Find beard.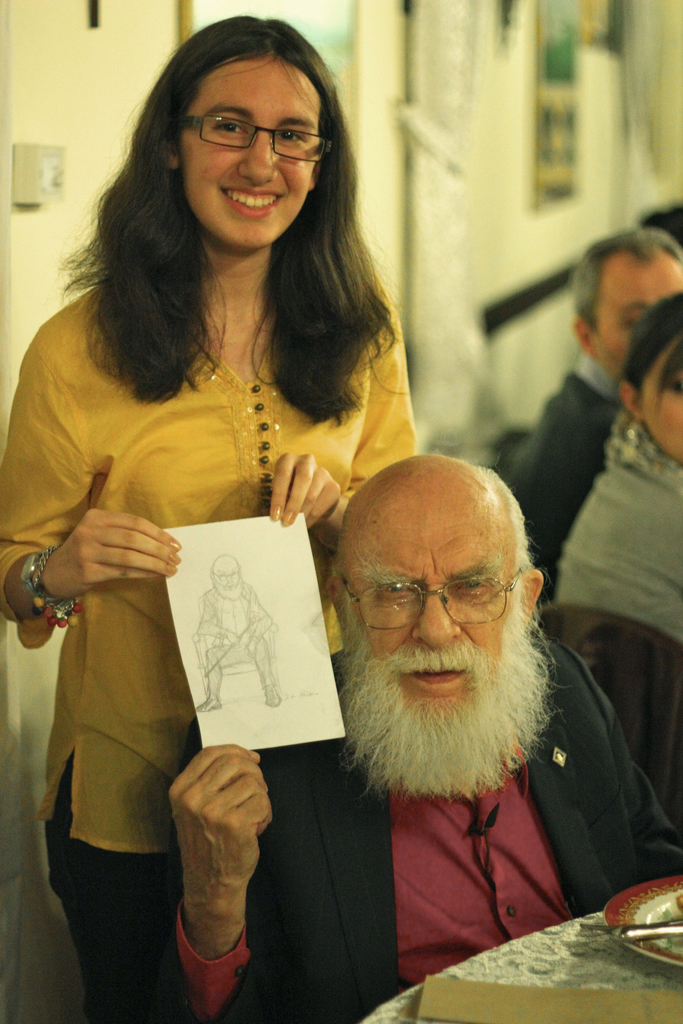
locate(340, 587, 538, 788).
